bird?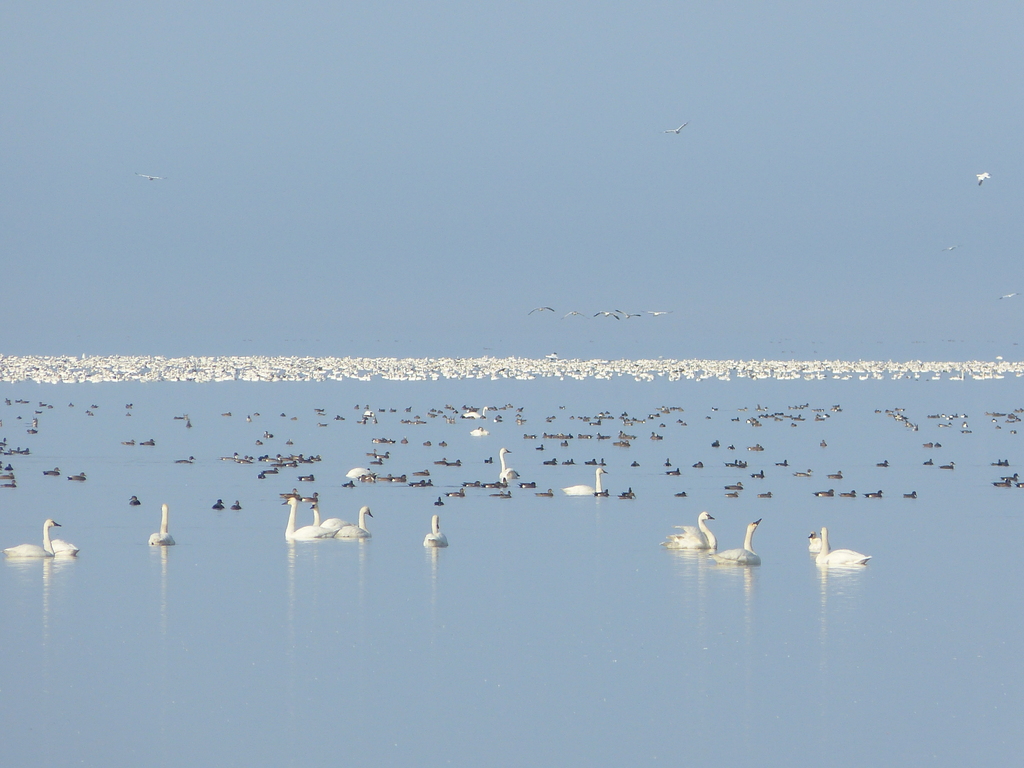
837,490,858,498
